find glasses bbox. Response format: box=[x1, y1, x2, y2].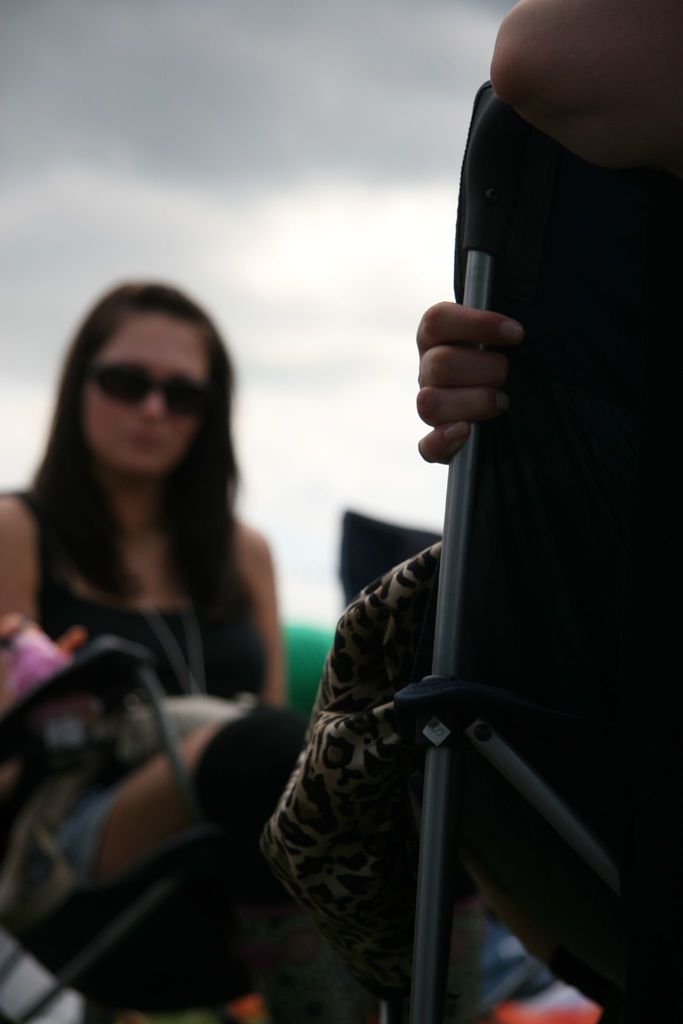
box=[65, 362, 218, 414].
